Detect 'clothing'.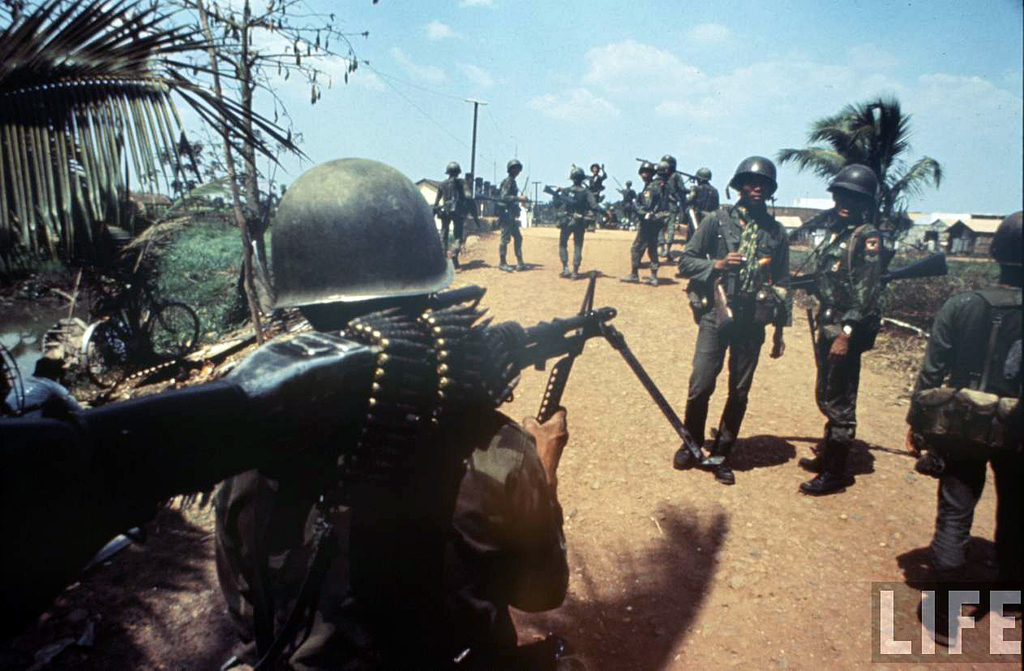
Detected at rect(810, 222, 886, 459).
